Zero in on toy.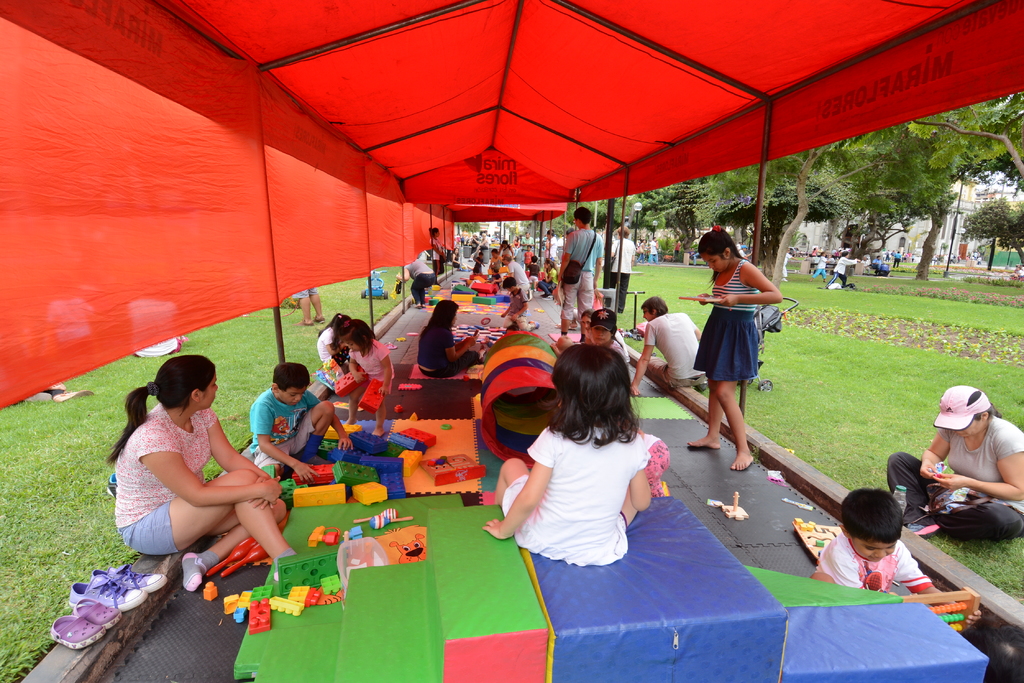
Zeroed in: 333:366:370:398.
